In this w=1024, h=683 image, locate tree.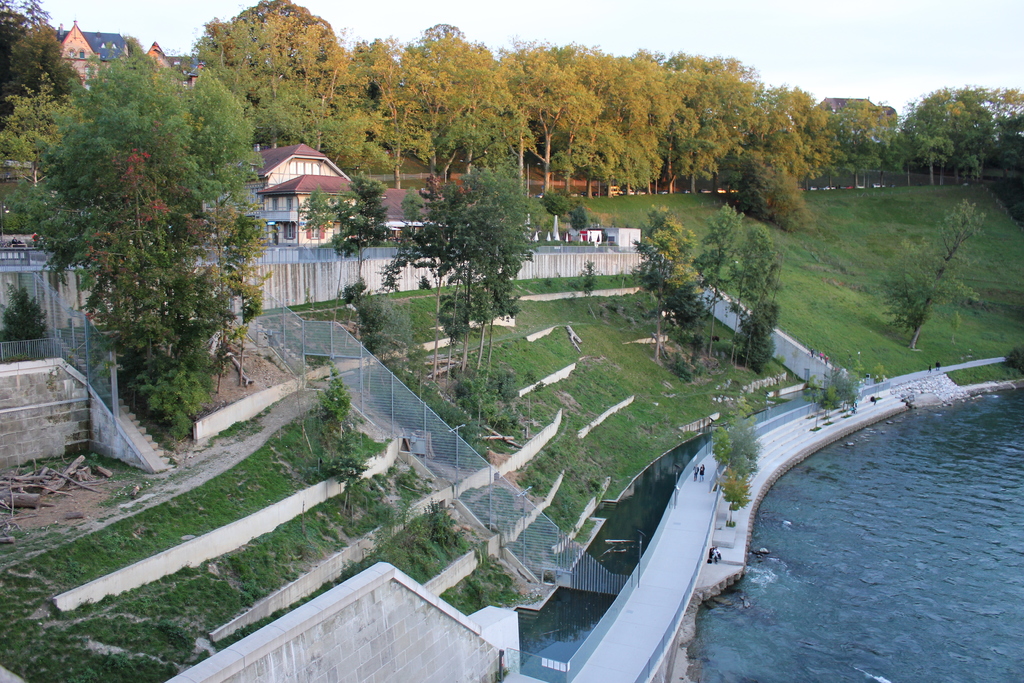
Bounding box: BBox(540, 183, 588, 236).
